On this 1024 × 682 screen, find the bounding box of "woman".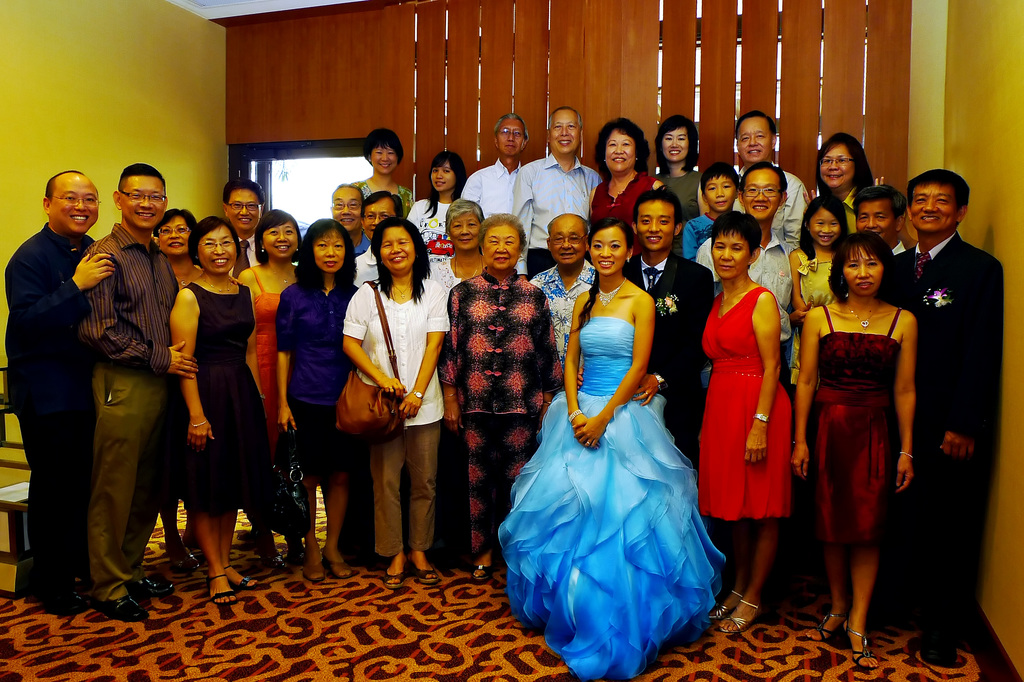
Bounding box: box=[442, 214, 563, 580].
